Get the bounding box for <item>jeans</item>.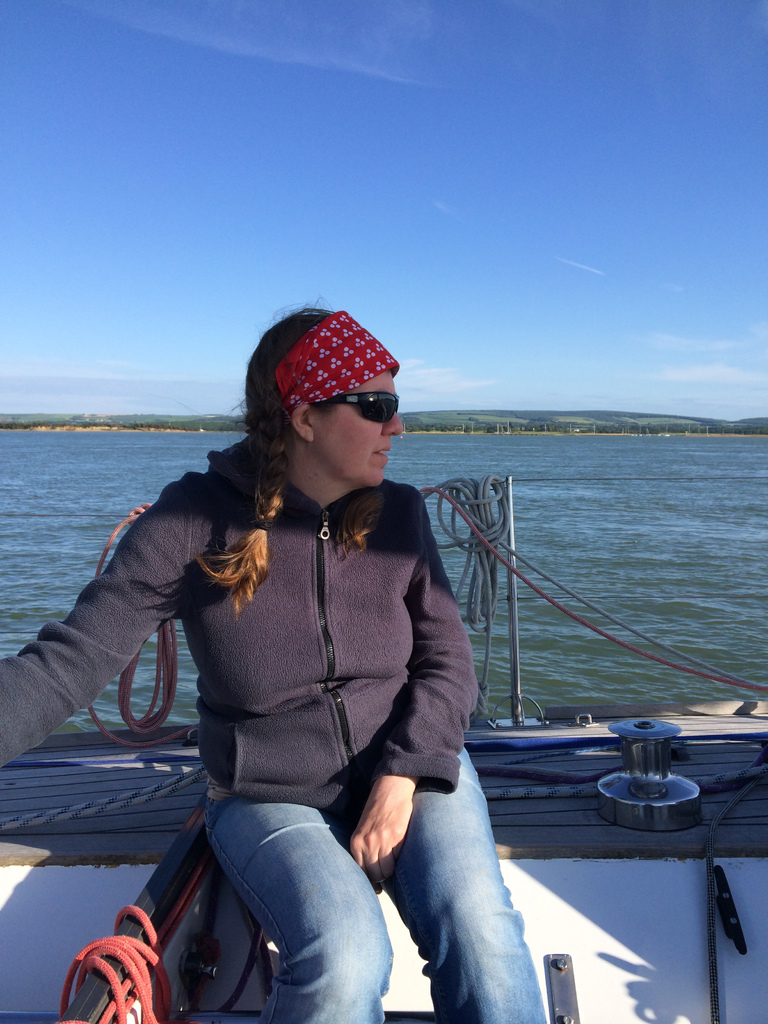
x1=147 y1=773 x2=554 y2=1023.
